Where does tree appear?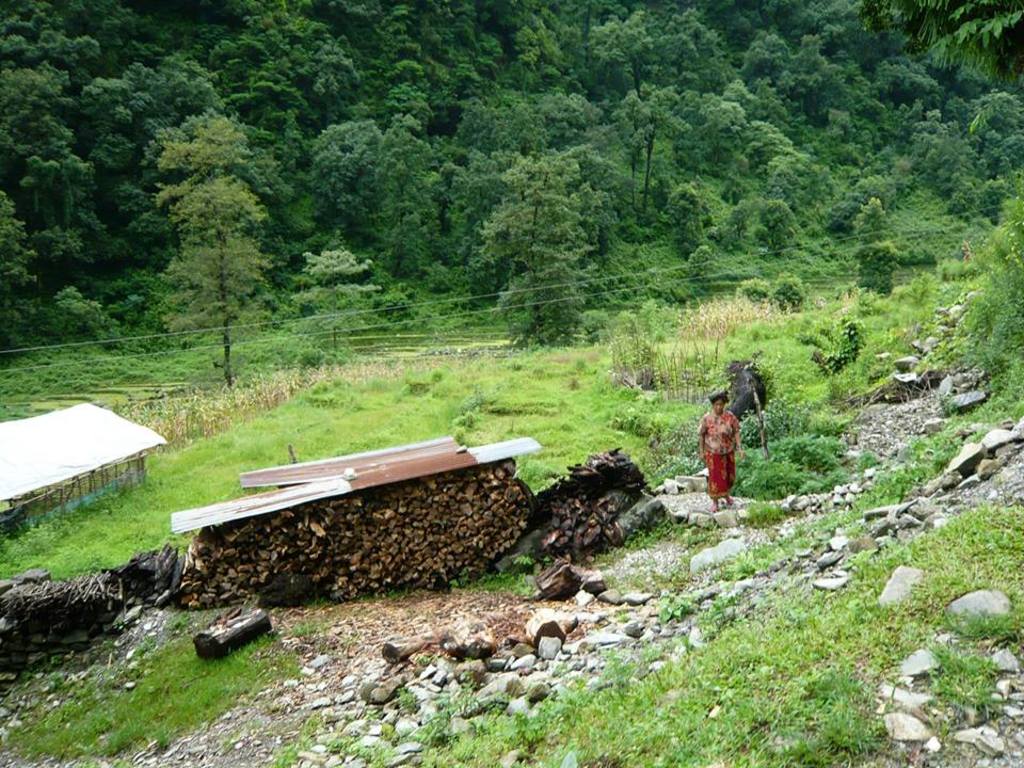
Appears at (479,142,602,346).
